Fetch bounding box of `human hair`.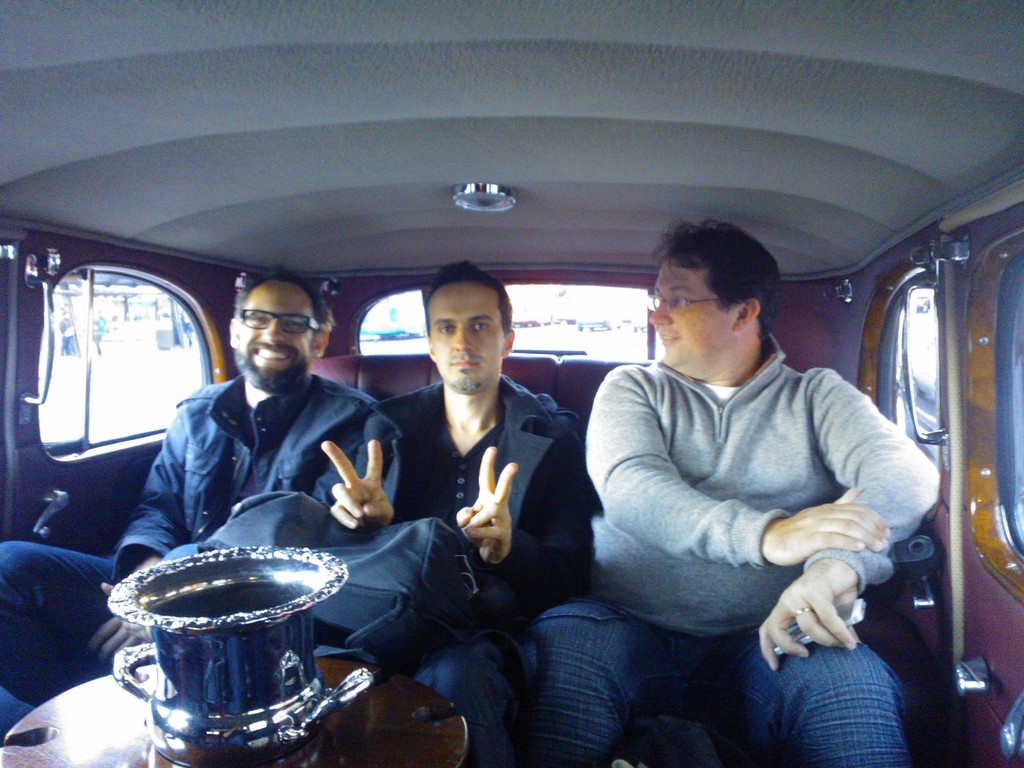
Bbox: bbox(236, 266, 347, 348).
